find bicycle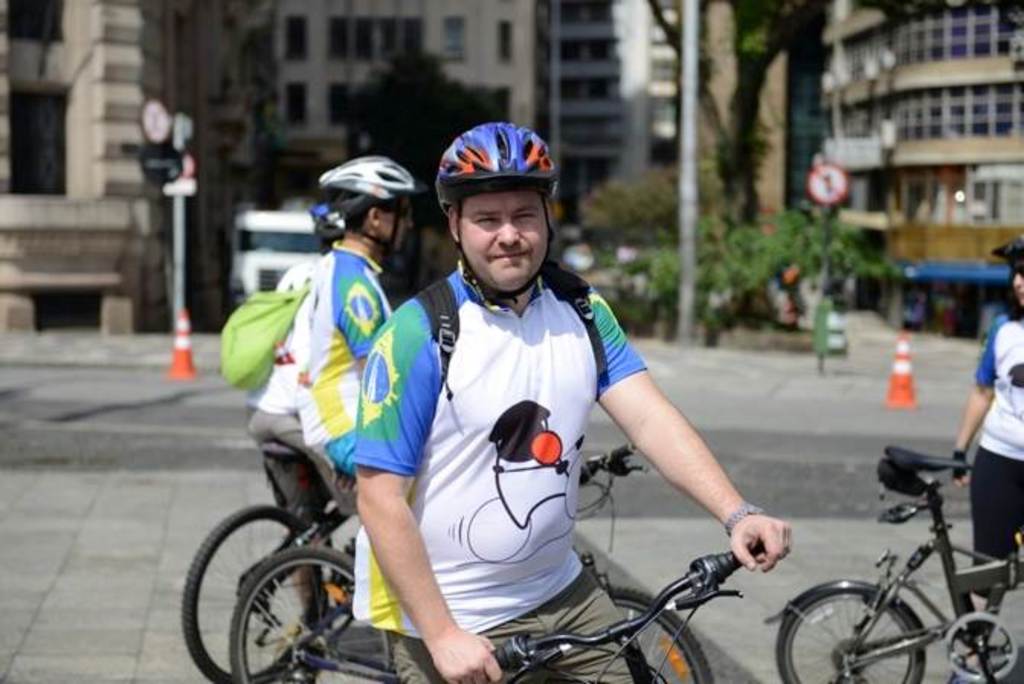
214,438,705,682
